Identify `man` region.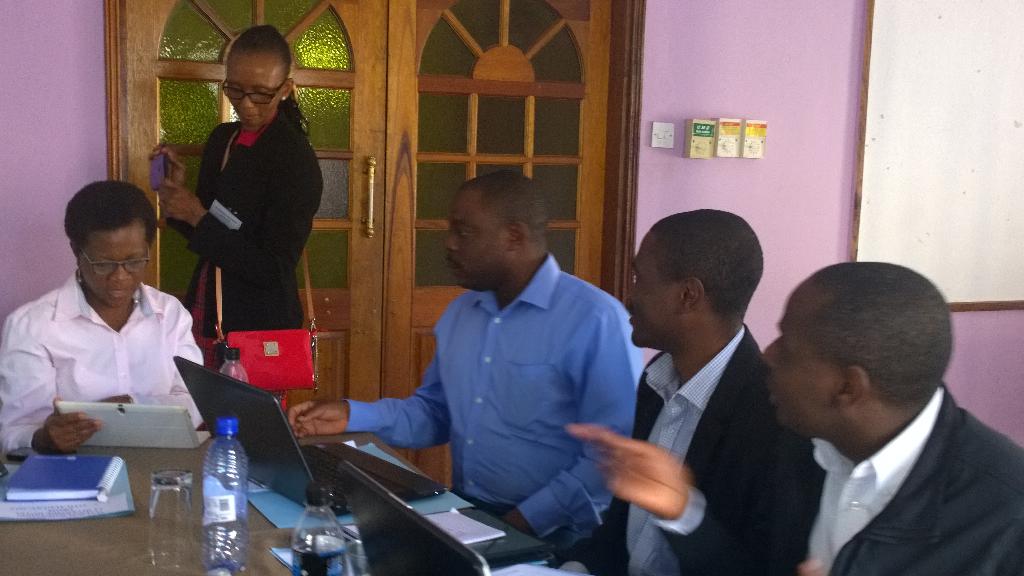
Region: Rect(289, 168, 646, 556).
